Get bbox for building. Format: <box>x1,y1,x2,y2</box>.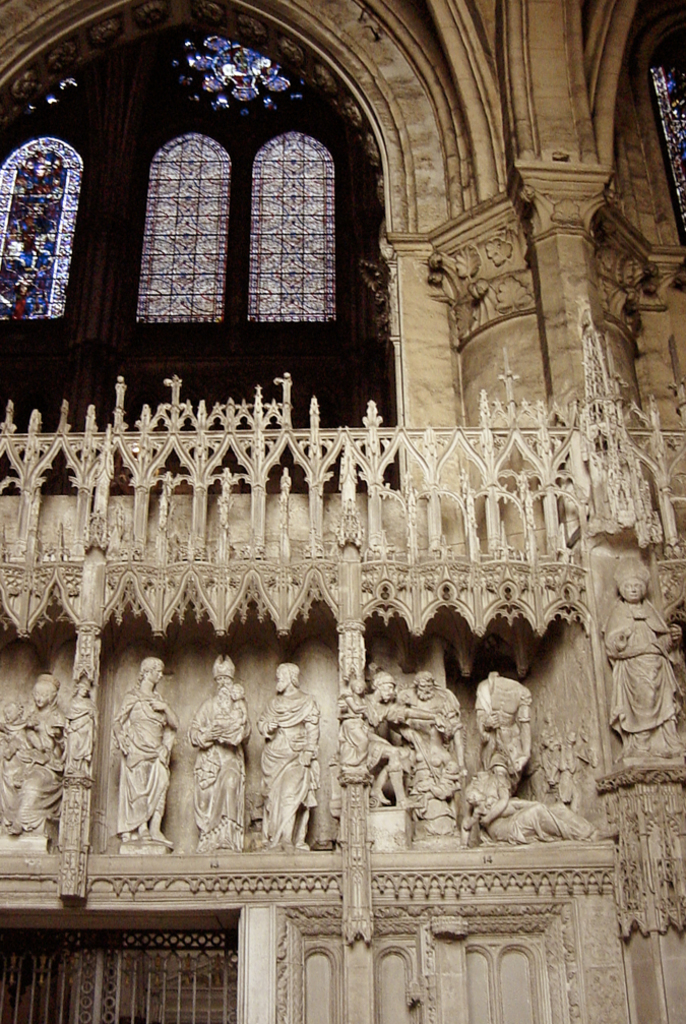
<box>0,0,685,1023</box>.
